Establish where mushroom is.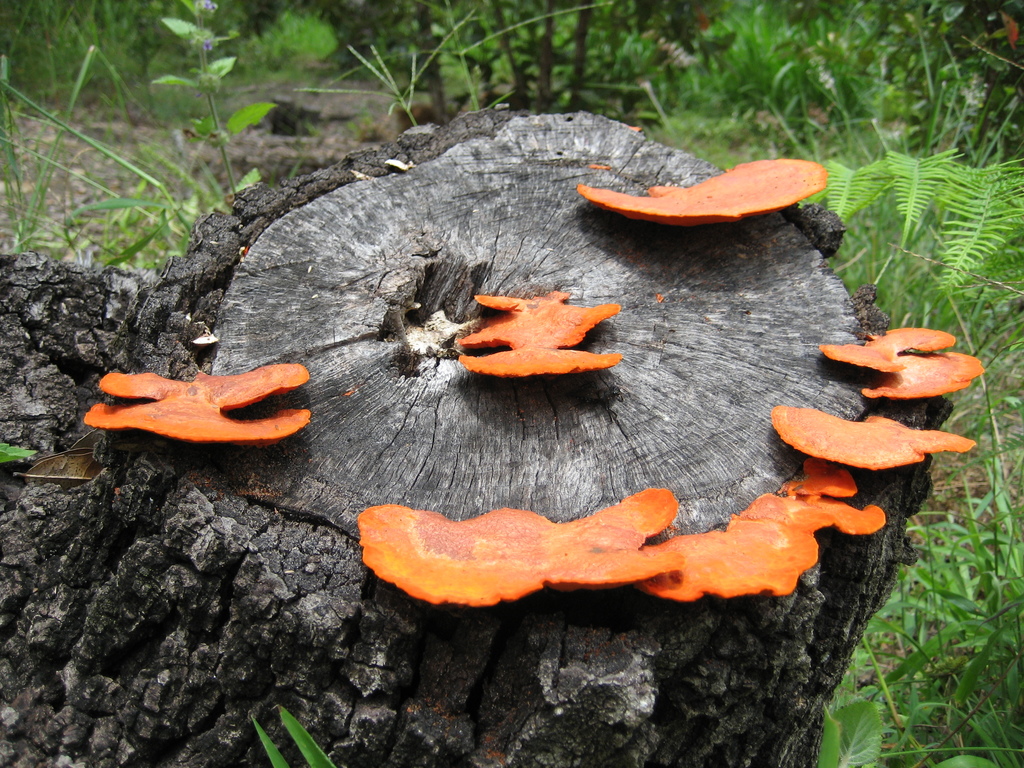
Established at <region>82, 362, 314, 452</region>.
